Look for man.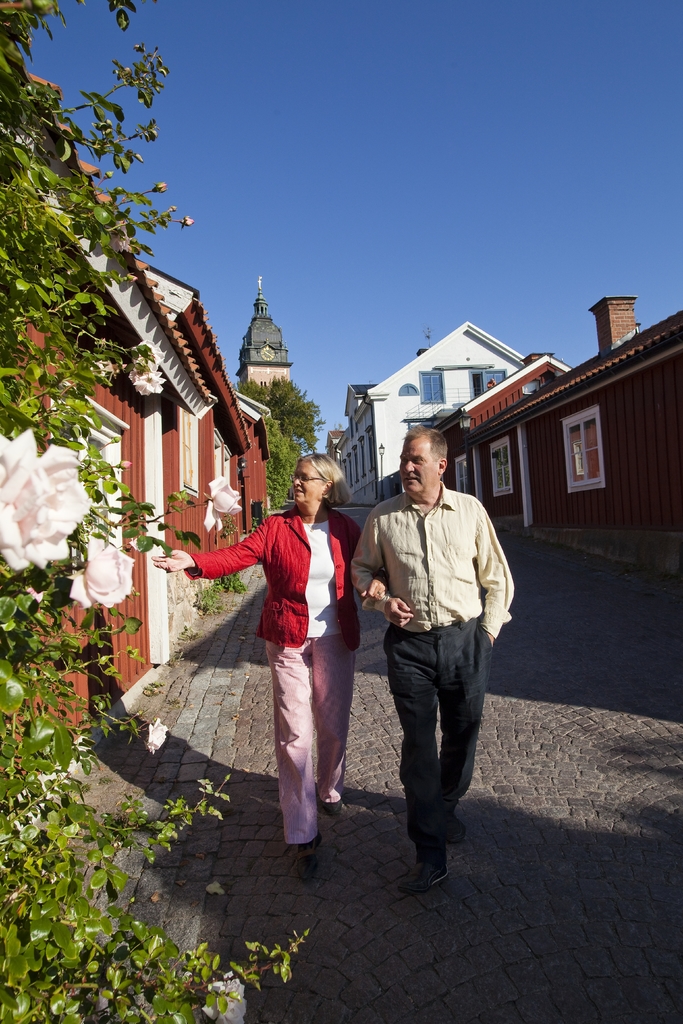
Found: BBox(359, 439, 506, 900).
